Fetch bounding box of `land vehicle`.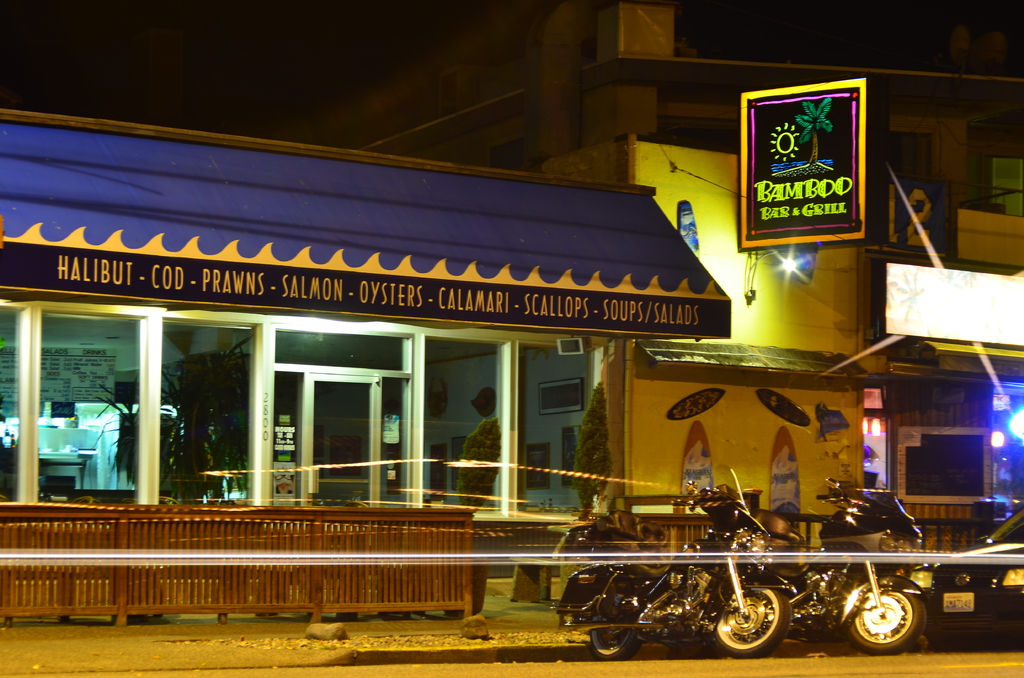
Bbox: box=[911, 507, 1023, 643].
